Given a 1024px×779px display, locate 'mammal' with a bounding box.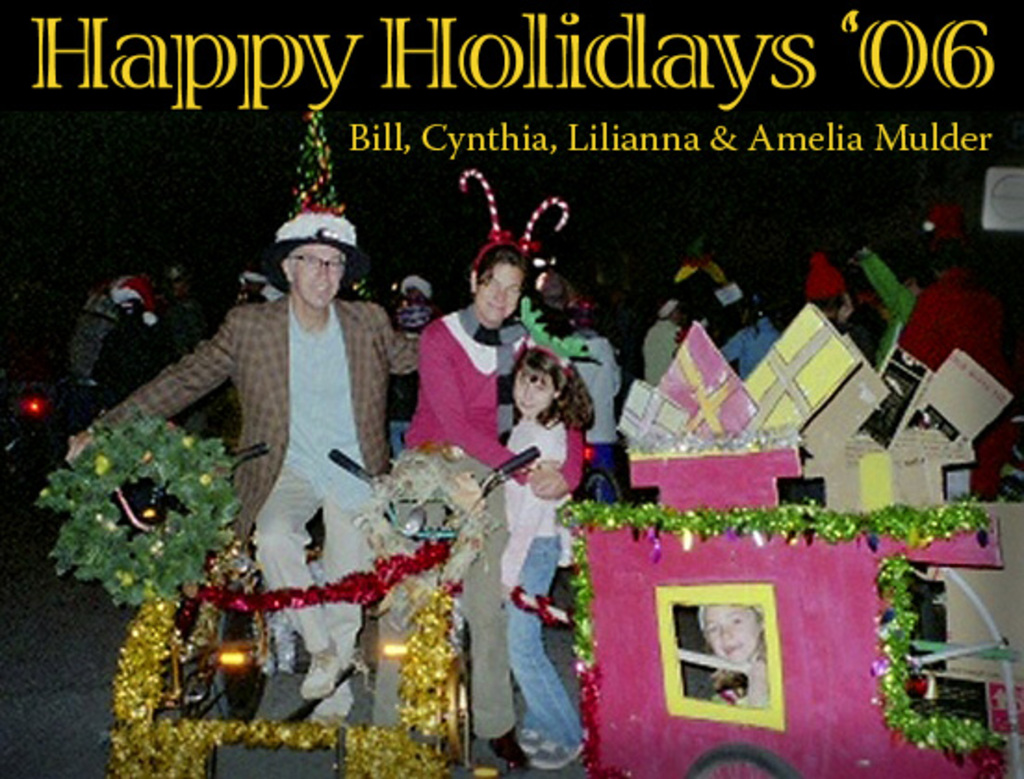
Located: pyautogui.locateOnScreen(811, 250, 853, 349).
